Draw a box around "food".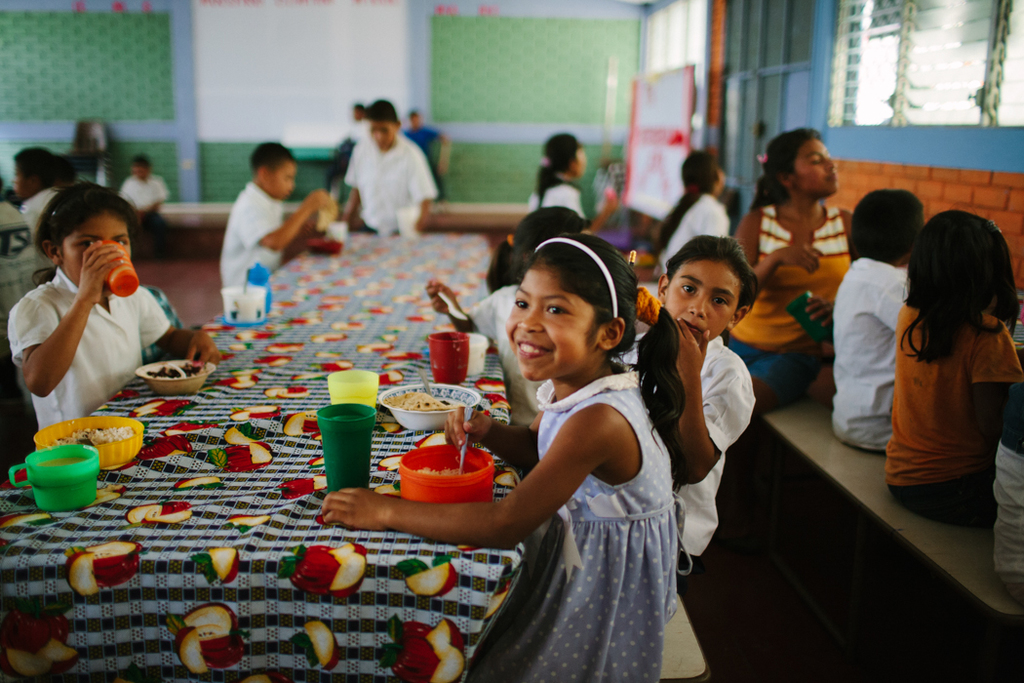
172 599 244 675.
